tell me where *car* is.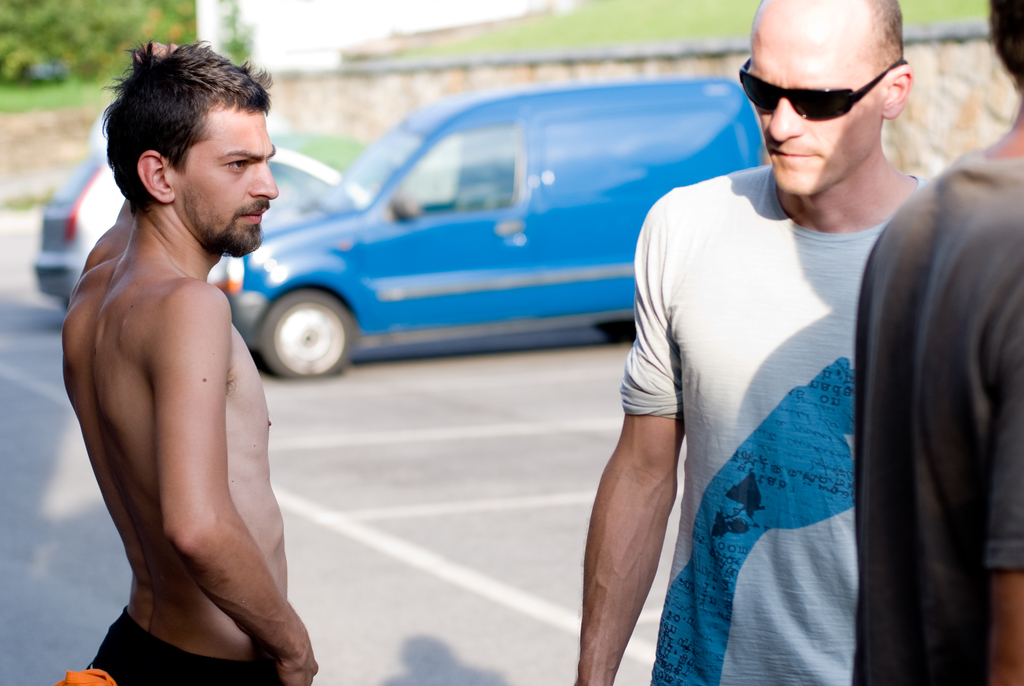
*car* is at bbox=[28, 139, 365, 311].
